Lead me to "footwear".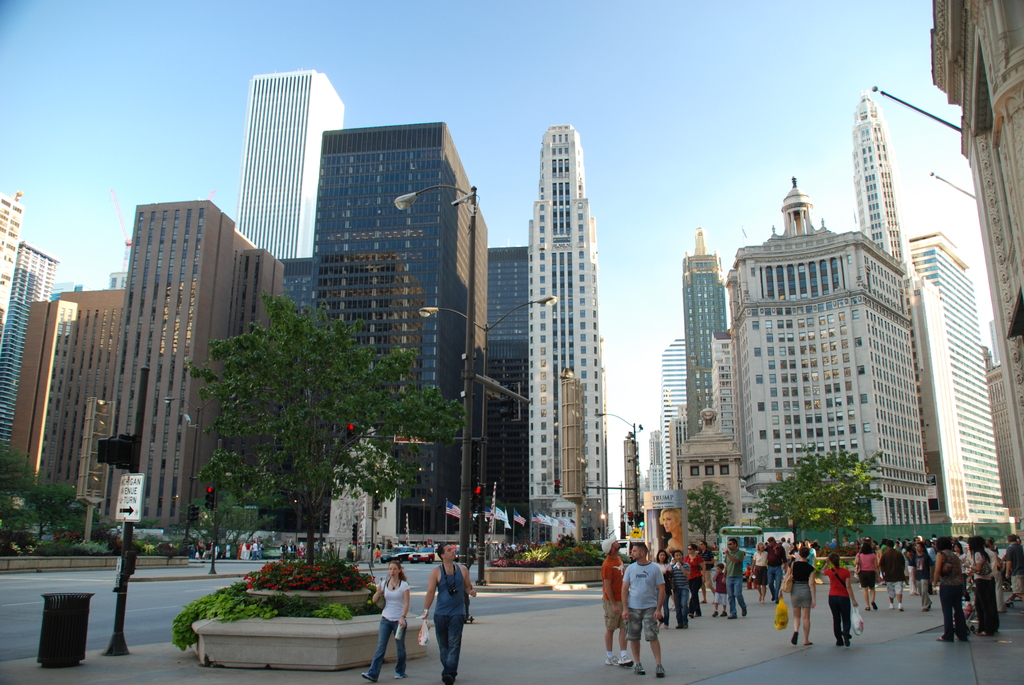
Lead to rect(938, 636, 947, 641).
